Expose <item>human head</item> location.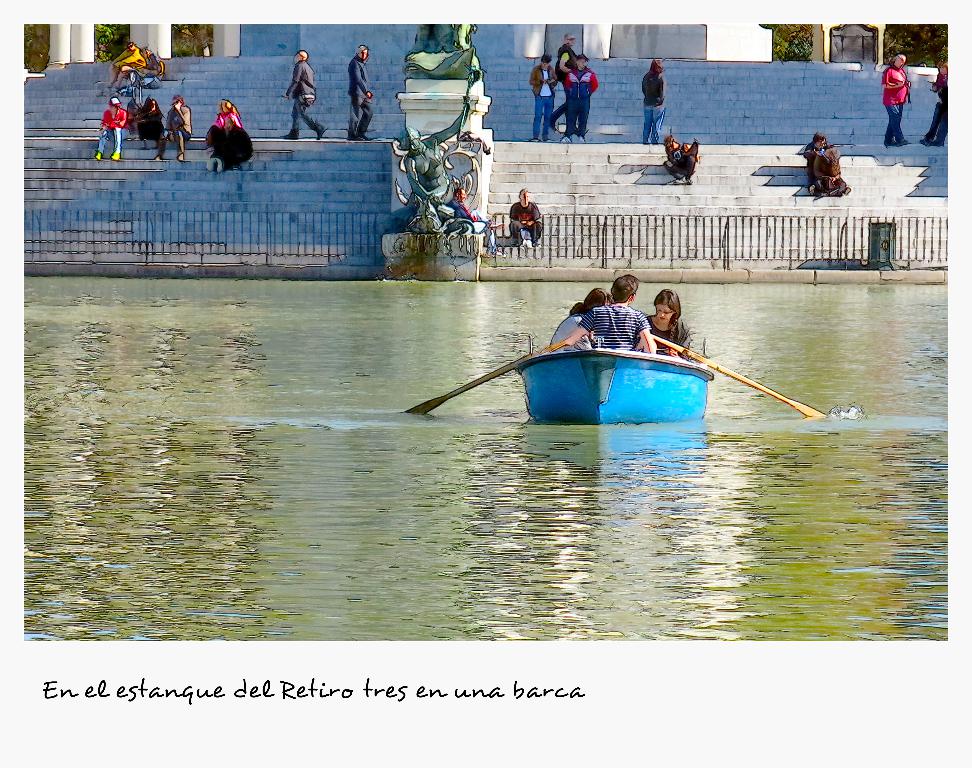
Exposed at 664:136:679:151.
